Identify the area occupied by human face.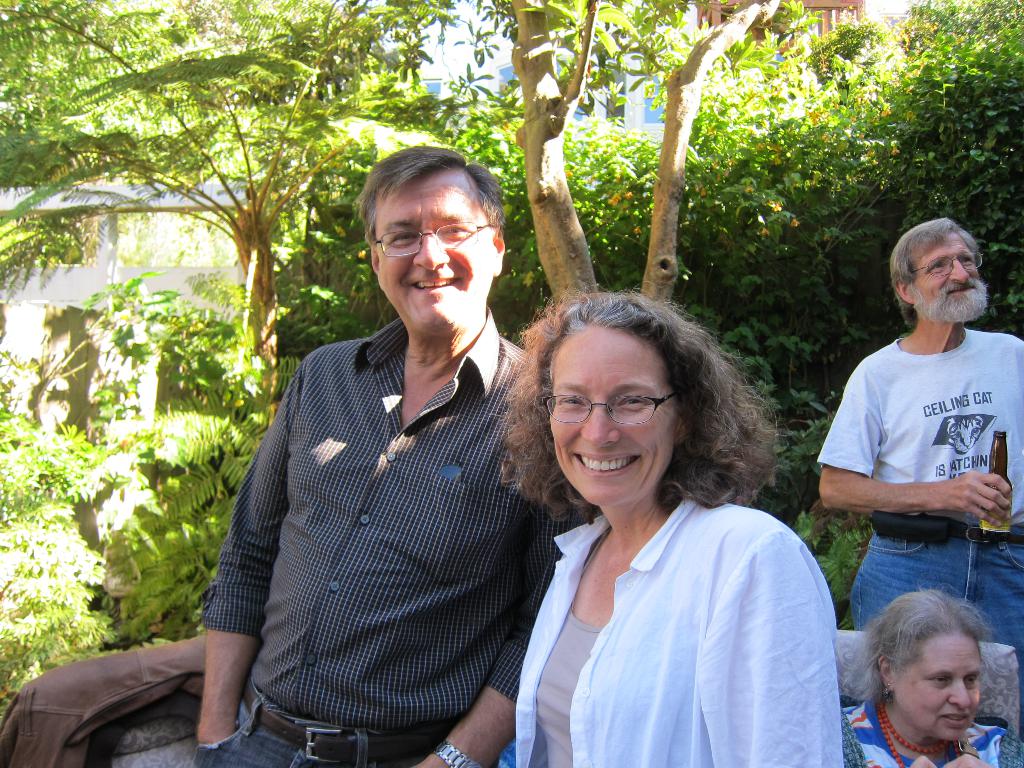
Area: [left=918, top=239, right=981, bottom=314].
